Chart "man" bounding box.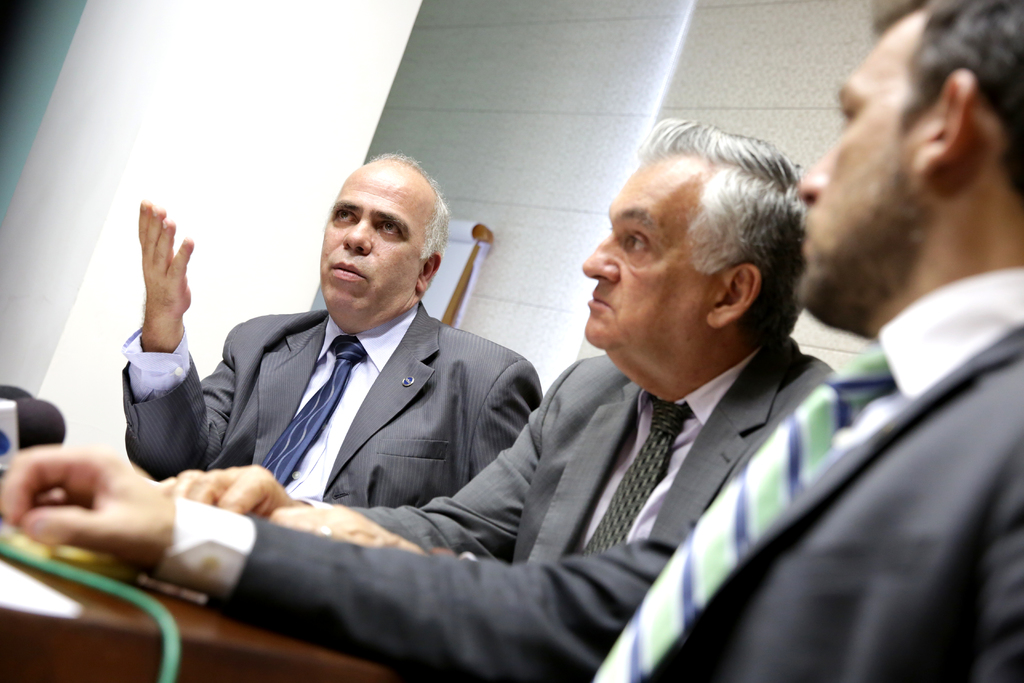
Charted: 133, 144, 562, 493.
